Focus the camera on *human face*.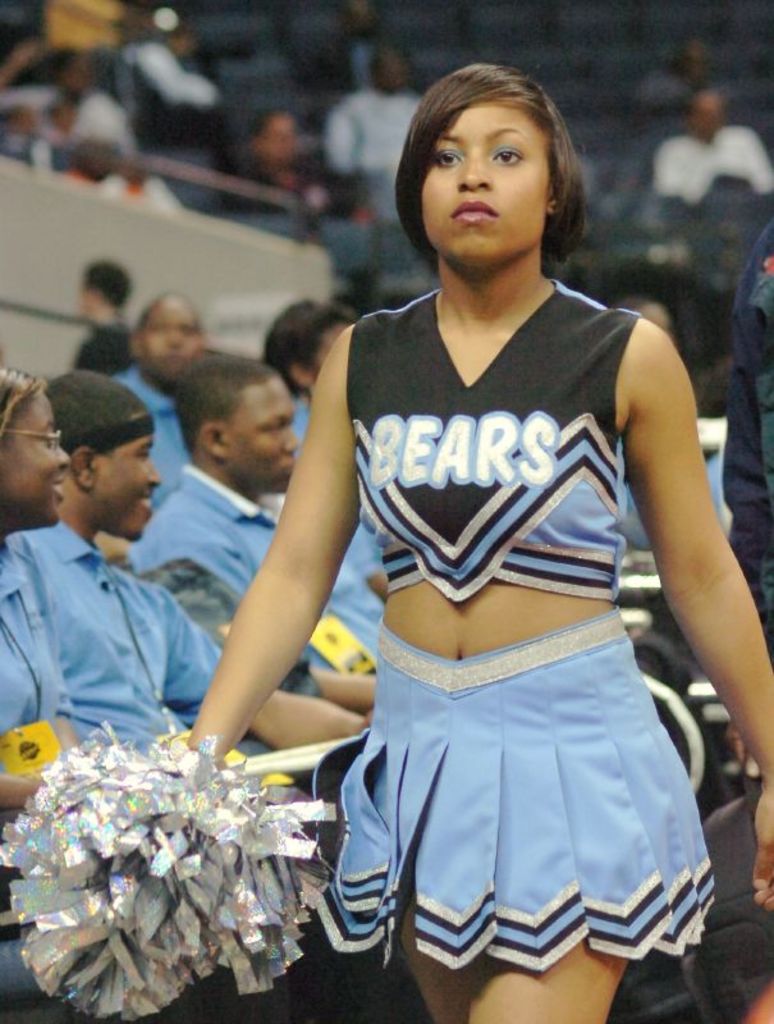
Focus region: rect(417, 100, 549, 266).
